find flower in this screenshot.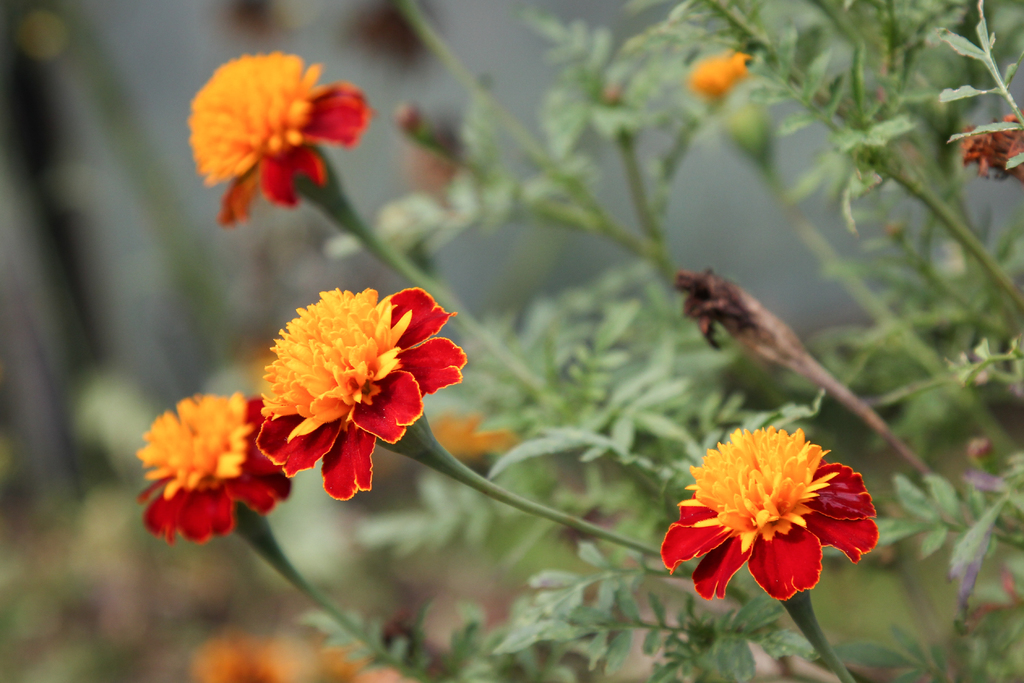
The bounding box for flower is {"x1": 691, "y1": 45, "x2": 760, "y2": 103}.
